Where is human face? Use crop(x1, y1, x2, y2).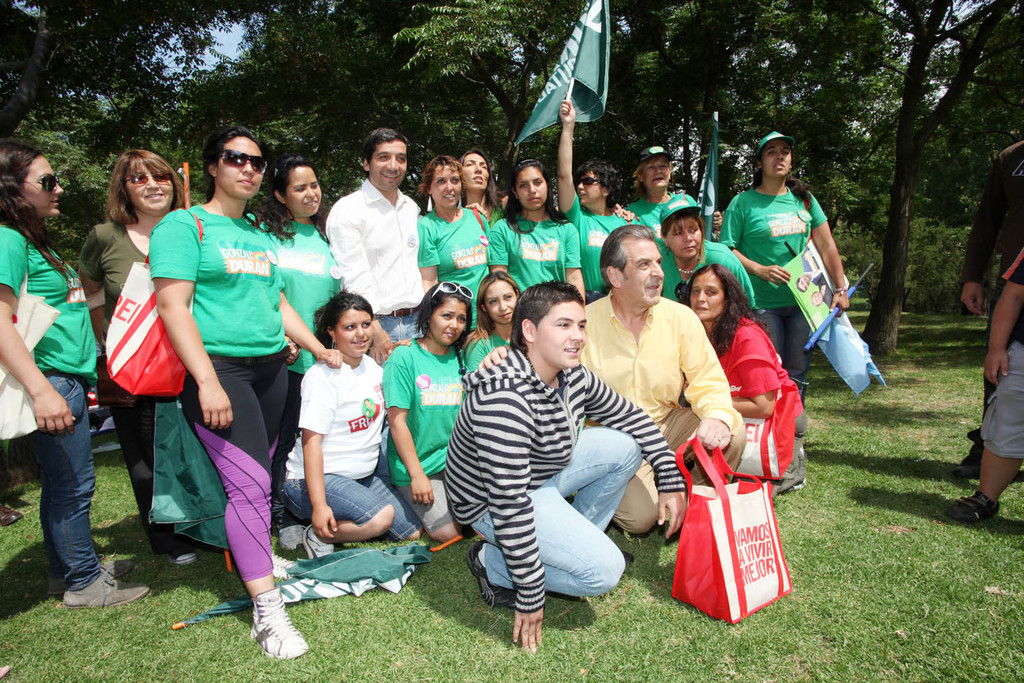
crop(484, 279, 519, 324).
